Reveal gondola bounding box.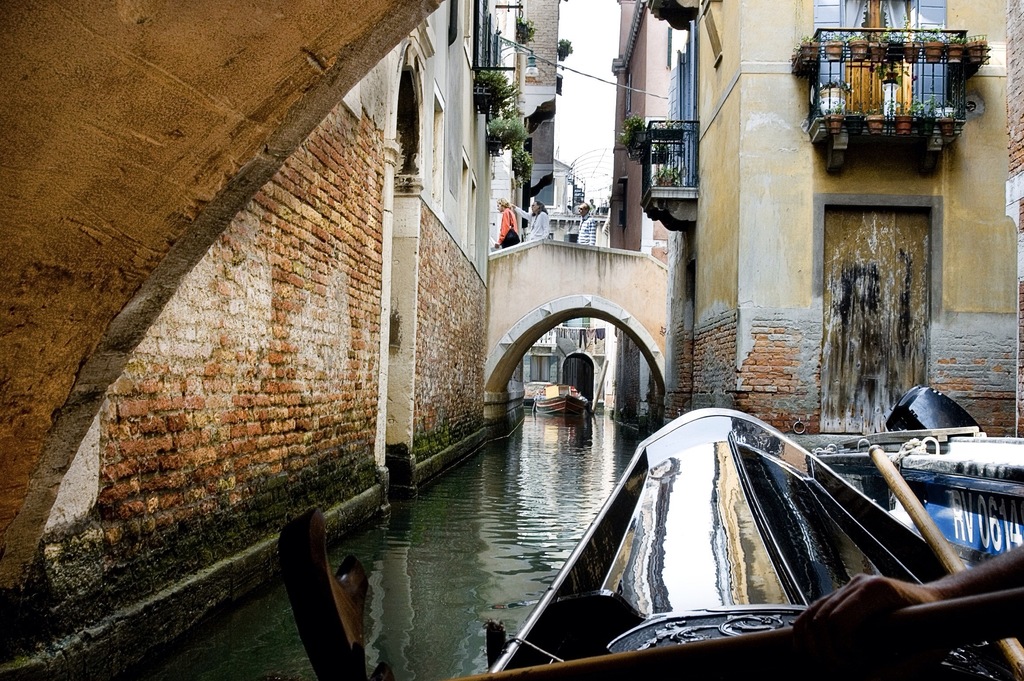
Revealed: region(469, 399, 1023, 680).
